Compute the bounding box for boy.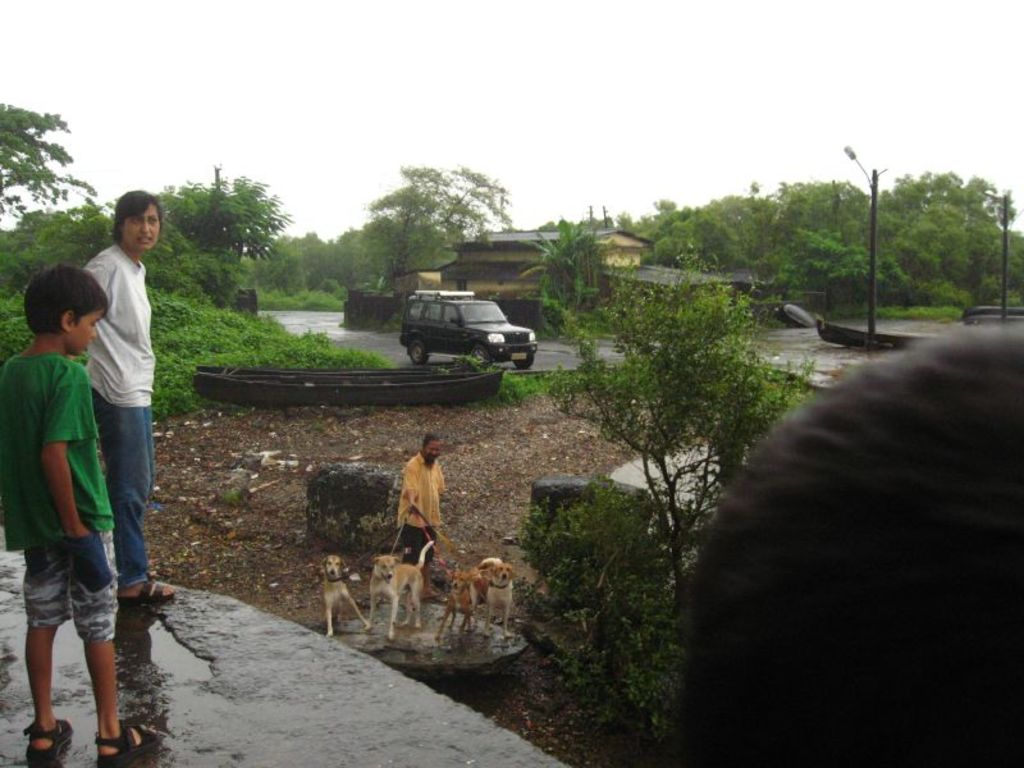
bbox=(0, 262, 154, 763).
